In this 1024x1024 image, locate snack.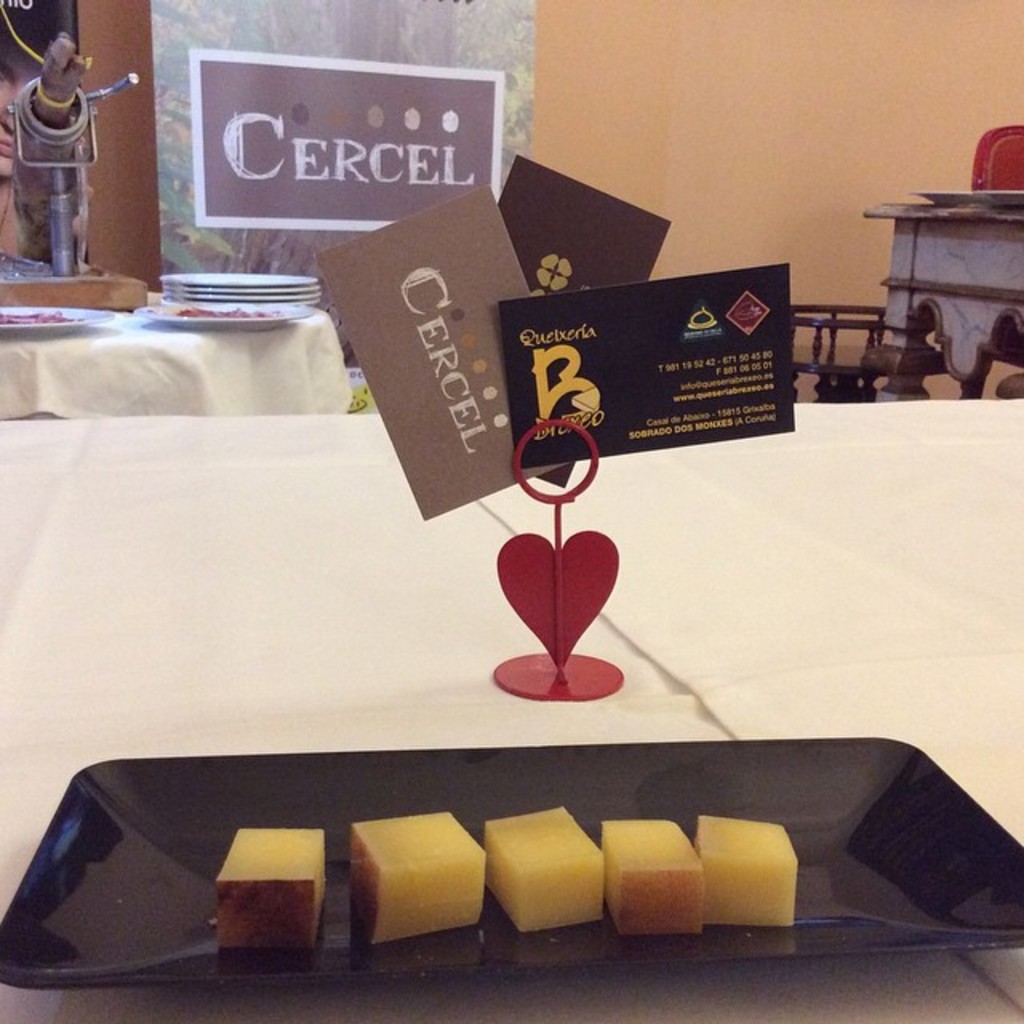
Bounding box: [left=693, top=814, right=794, bottom=931].
